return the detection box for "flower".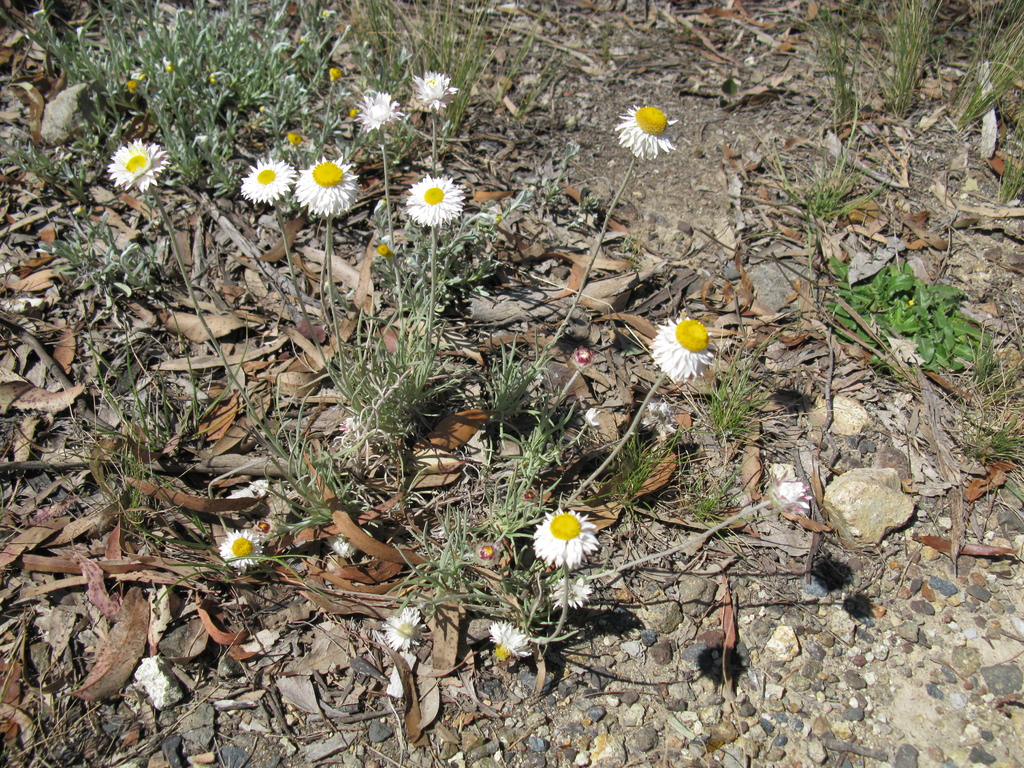
[97,138,168,193].
